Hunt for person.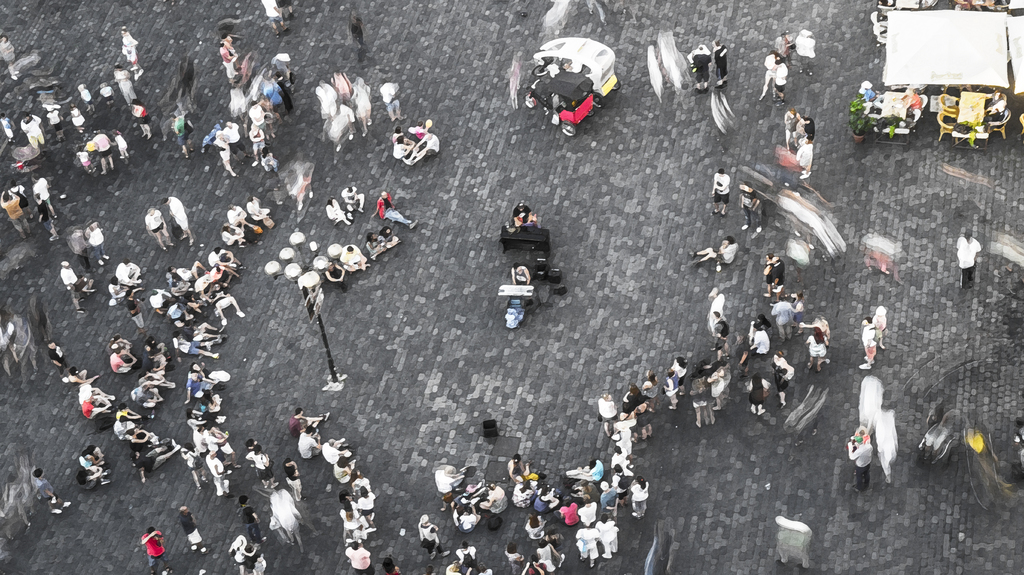
Hunted down at x1=413, y1=124, x2=457, y2=154.
